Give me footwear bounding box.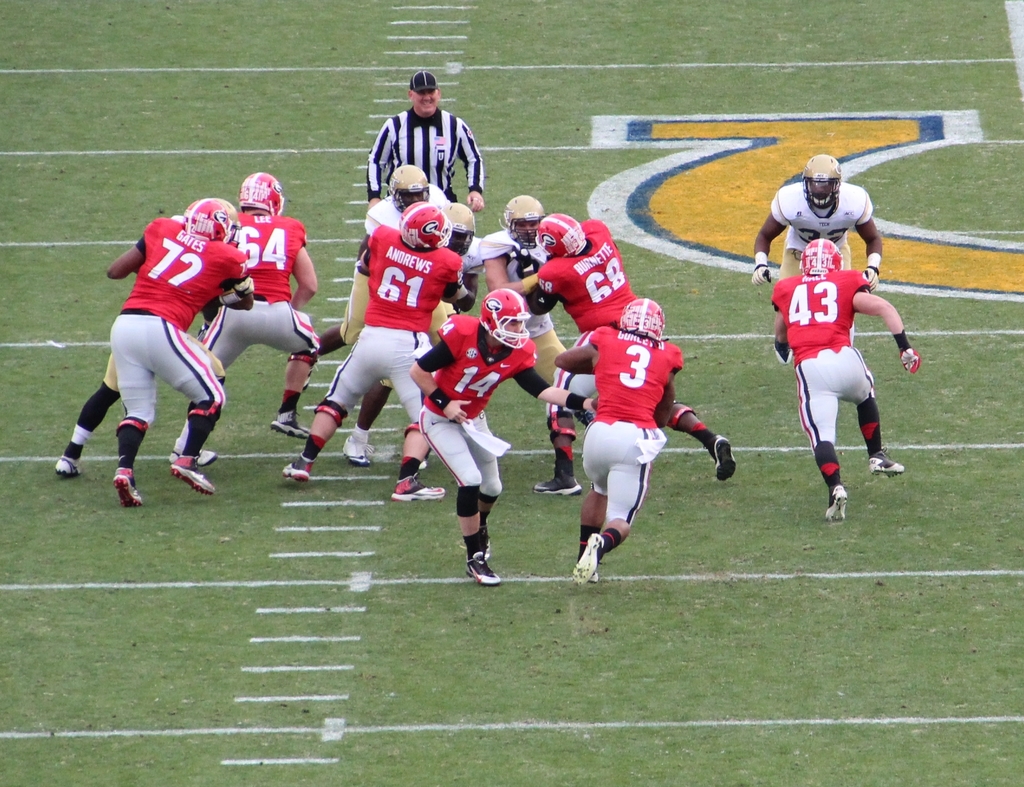
283:451:318:480.
